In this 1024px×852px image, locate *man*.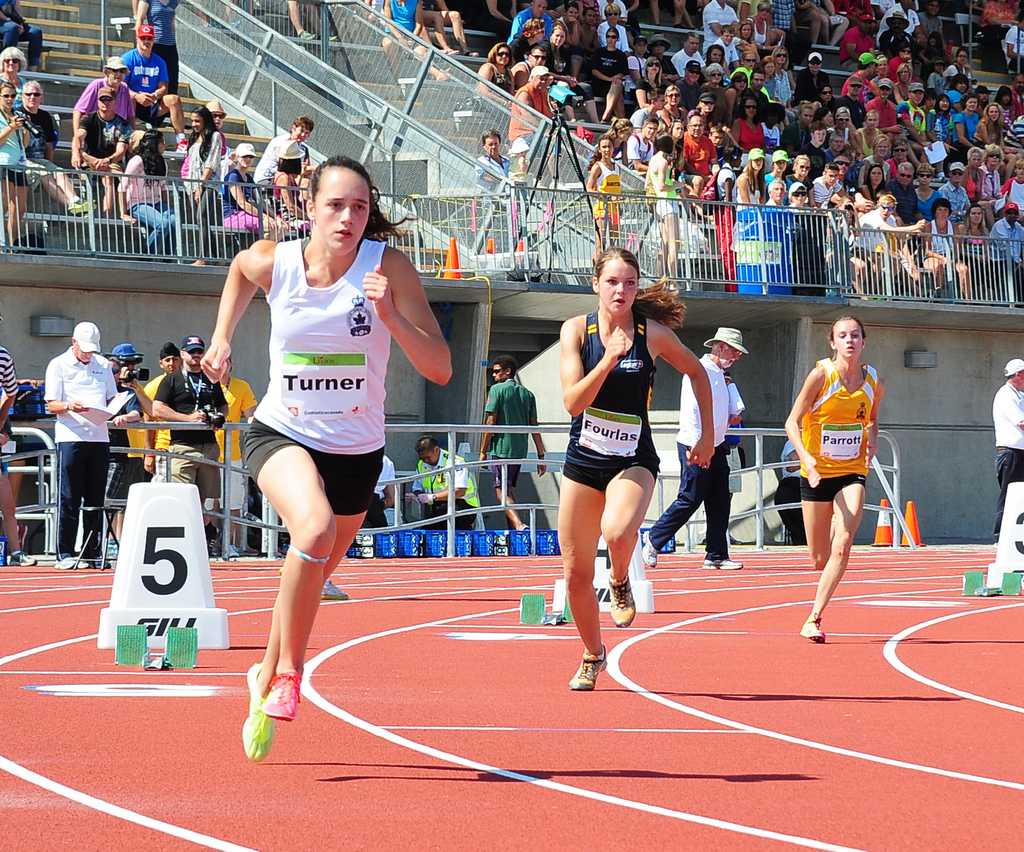
Bounding box: [993, 354, 1023, 540].
